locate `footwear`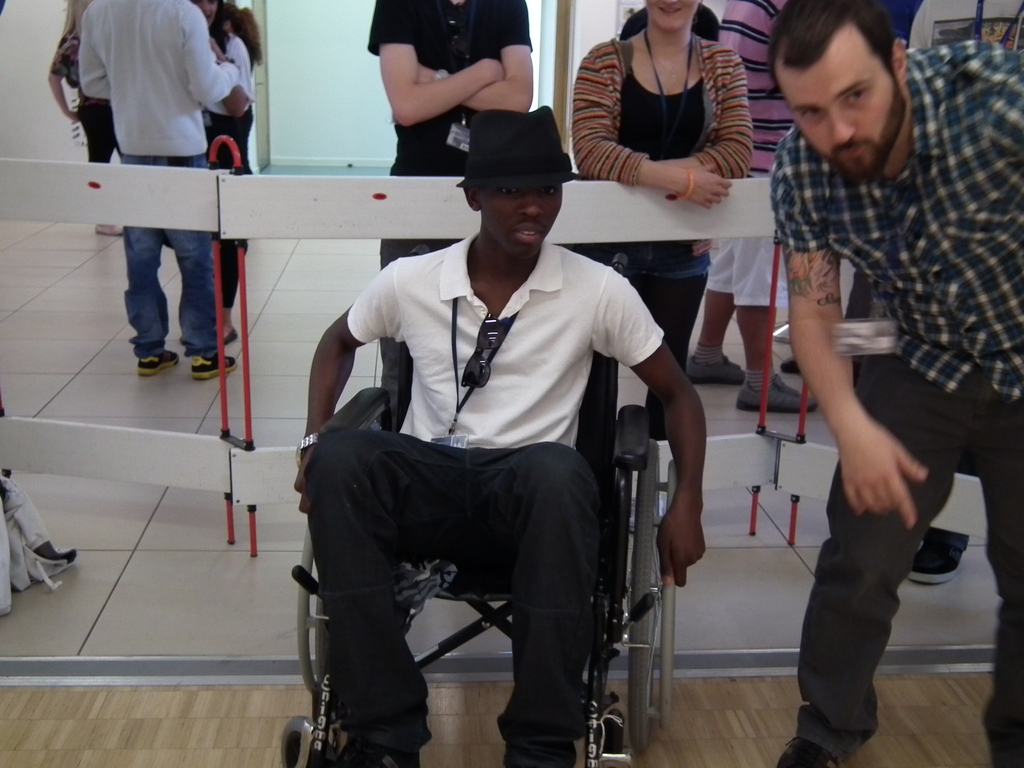
91/220/125/236
